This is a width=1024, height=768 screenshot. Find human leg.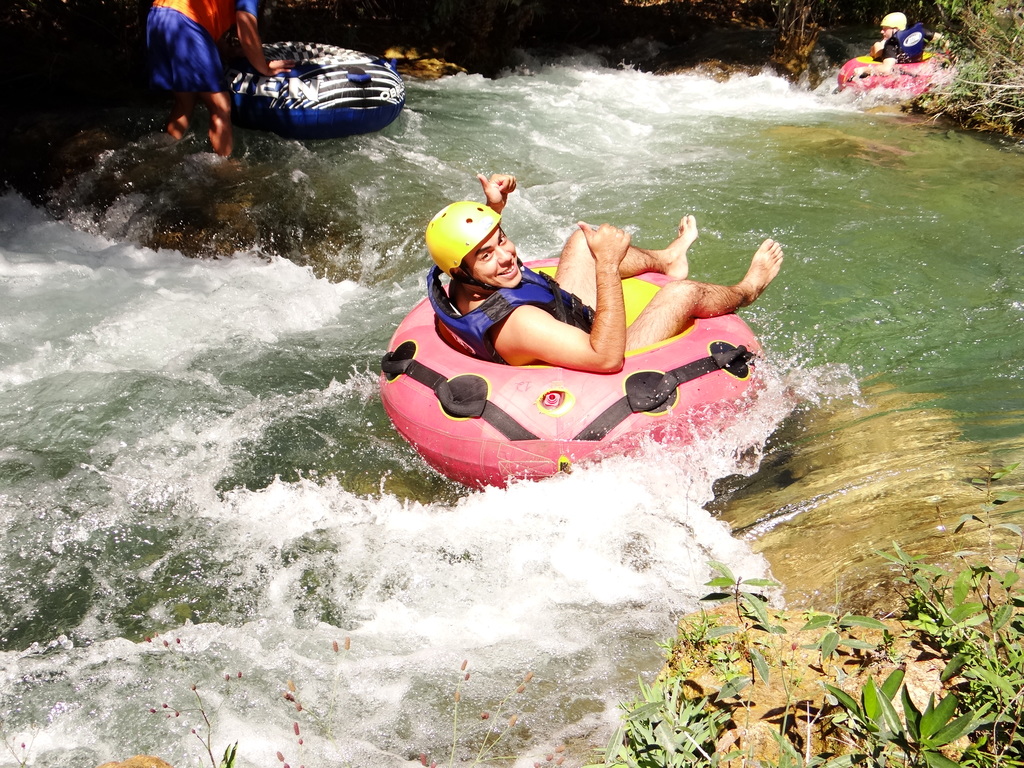
Bounding box: [623,236,786,351].
